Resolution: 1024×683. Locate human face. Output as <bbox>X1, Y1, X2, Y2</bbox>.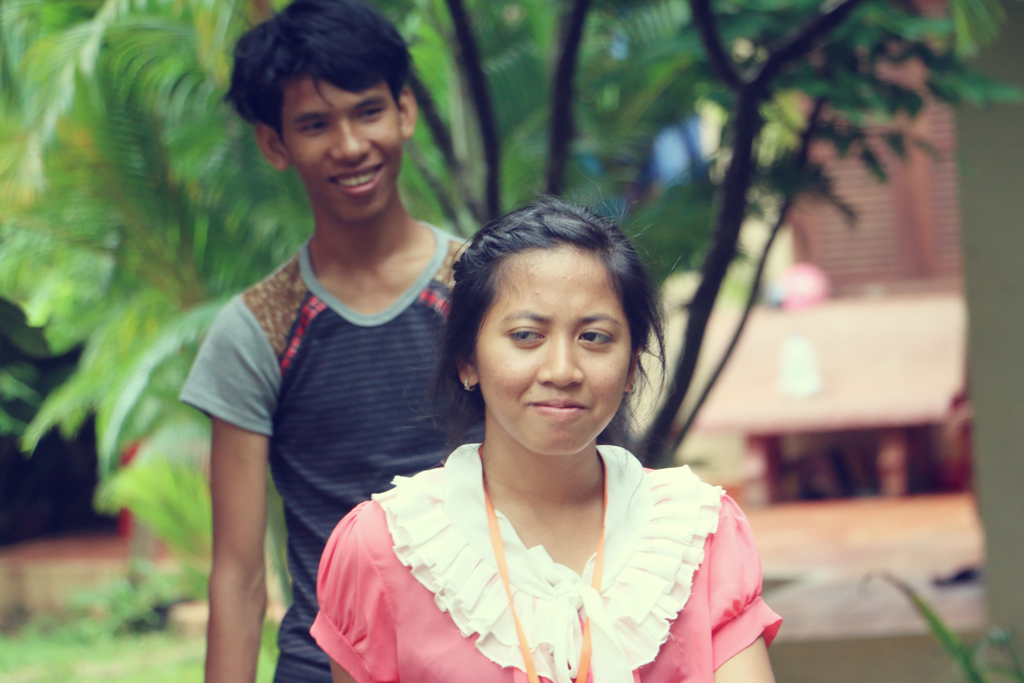
<bbox>470, 241, 627, 455</bbox>.
